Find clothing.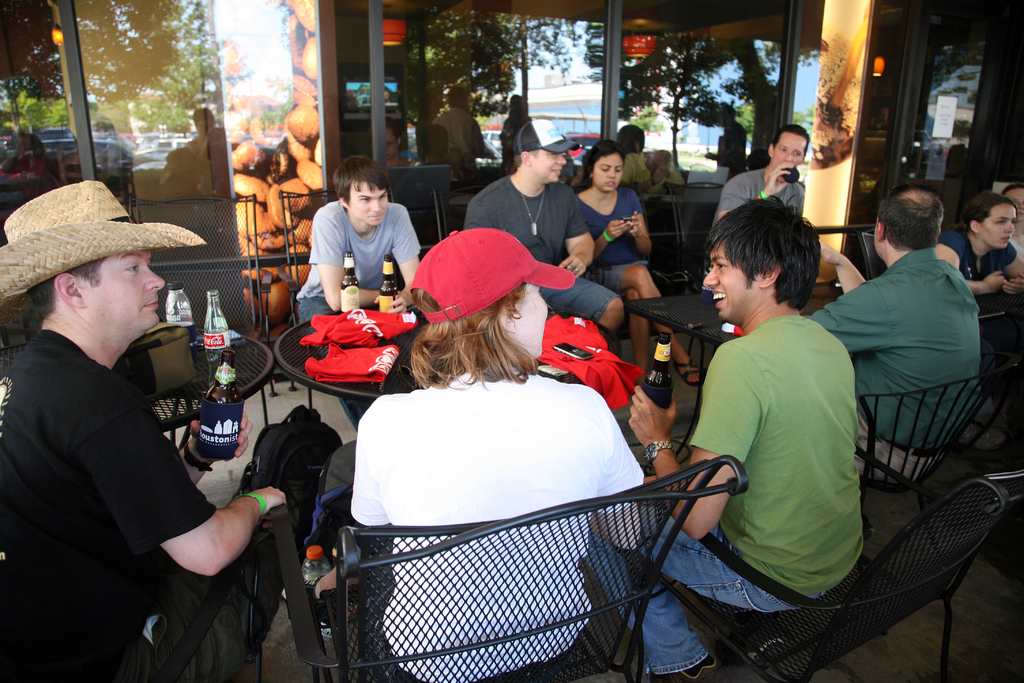
bbox=[705, 165, 804, 295].
